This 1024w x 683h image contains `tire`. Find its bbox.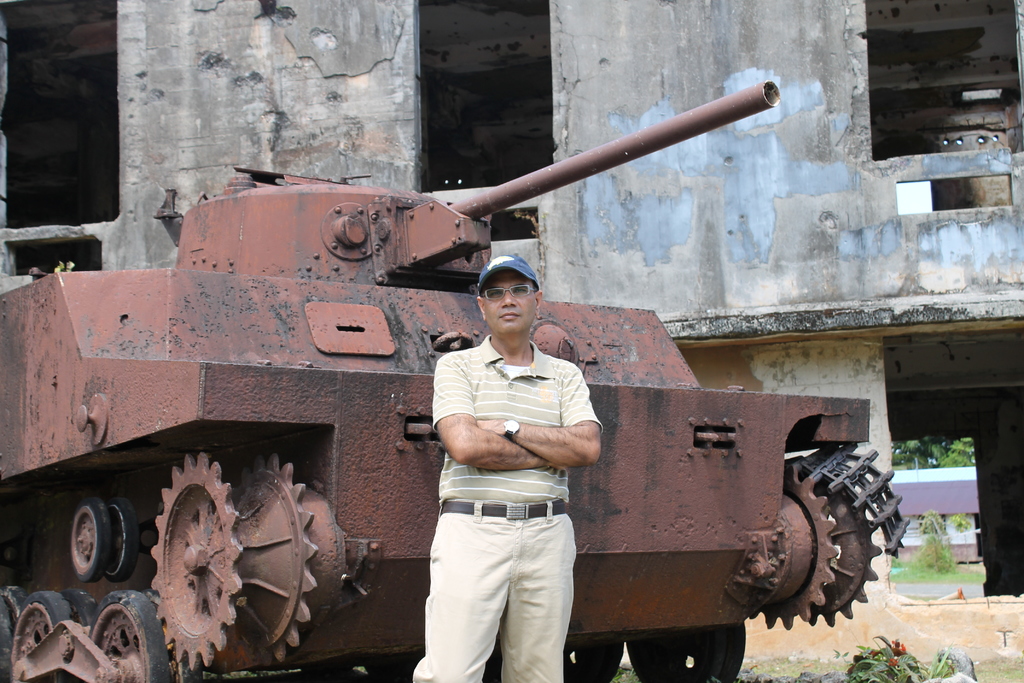
(left=0, top=594, right=17, bottom=682).
